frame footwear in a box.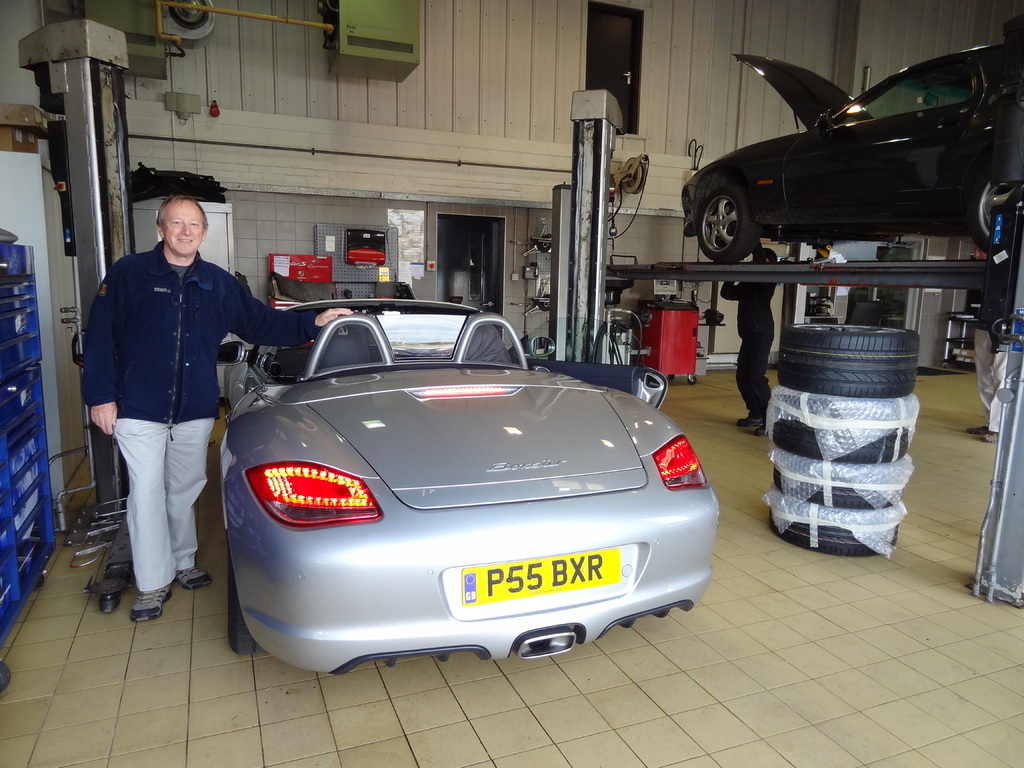
{"left": 756, "top": 420, "right": 776, "bottom": 436}.
